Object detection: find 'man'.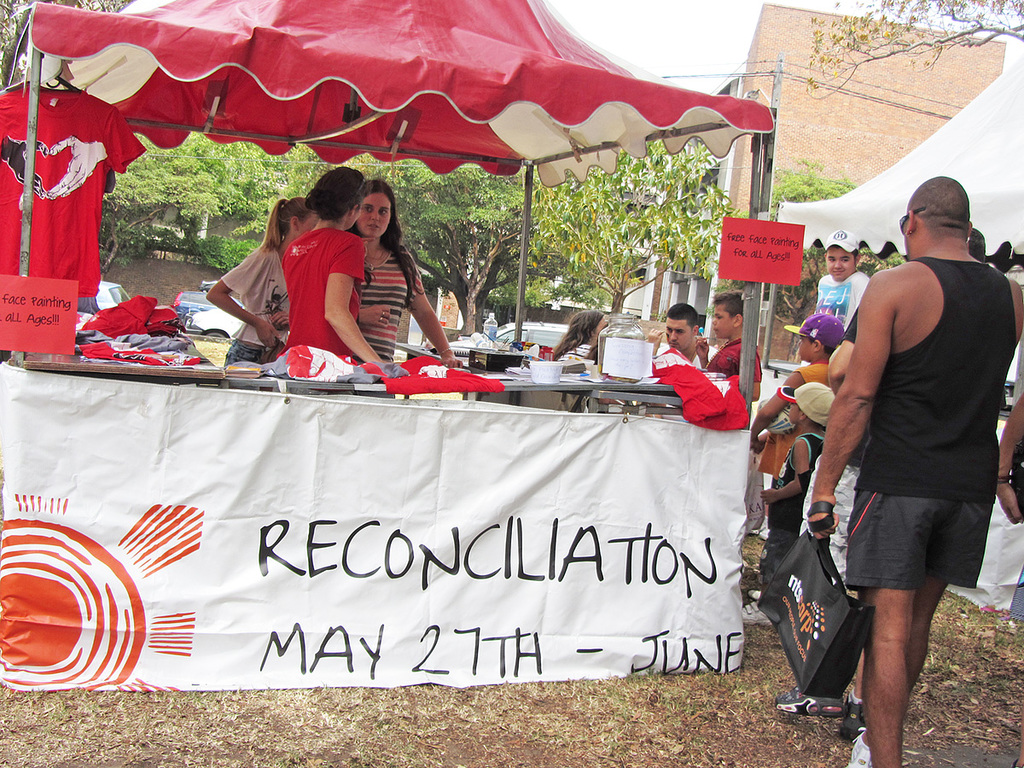
[796,171,1001,743].
